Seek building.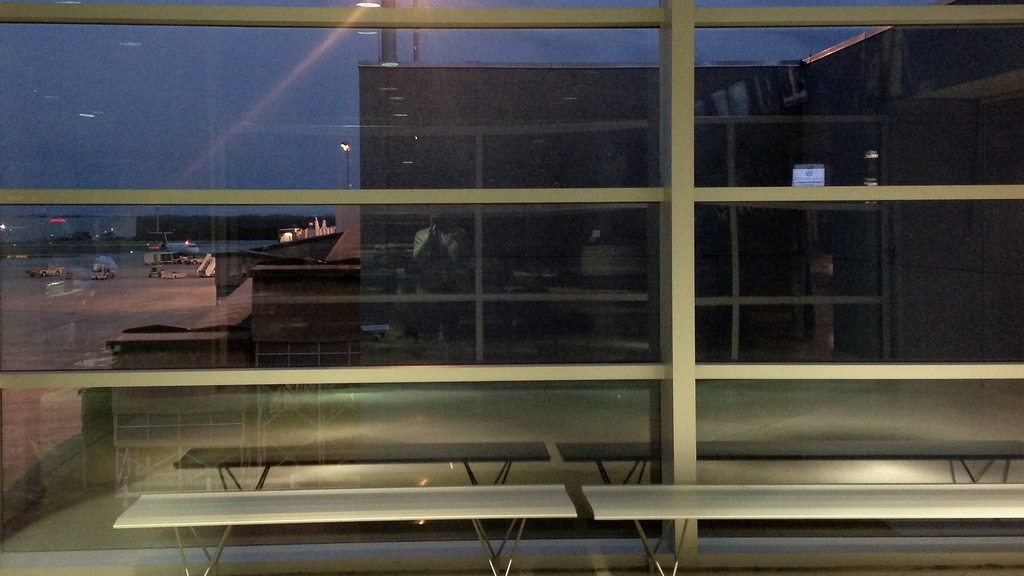
x1=0 y1=0 x2=1023 y2=575.
